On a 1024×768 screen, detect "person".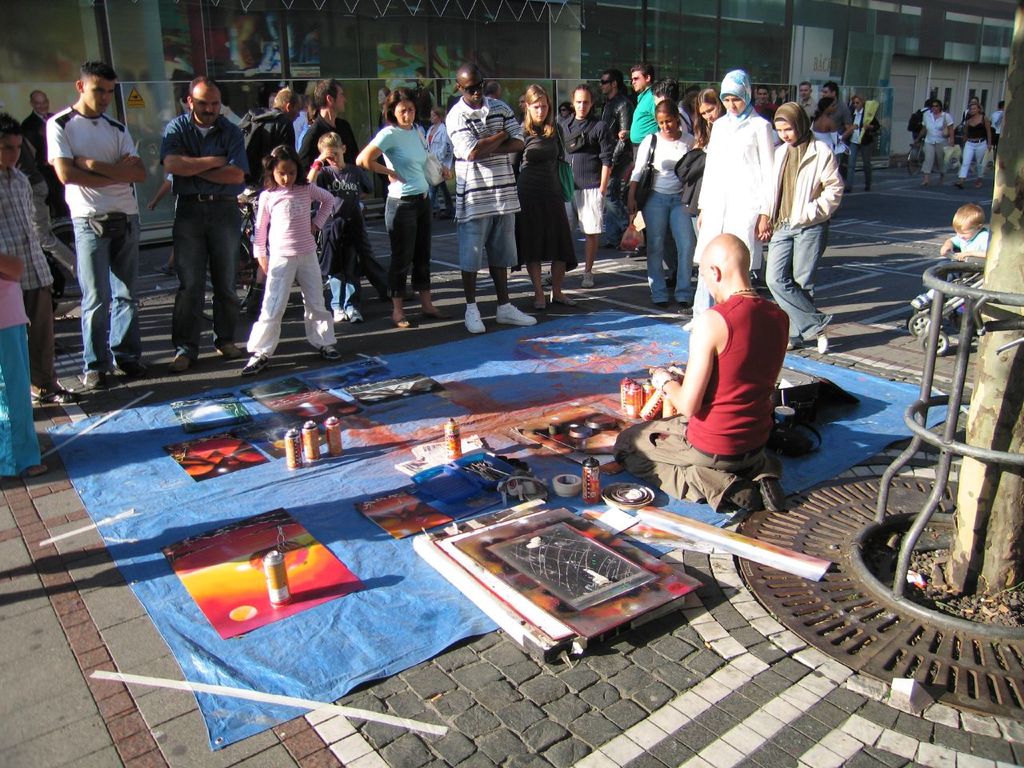
(x1=553, y1=84, x2=614, y2=282).
